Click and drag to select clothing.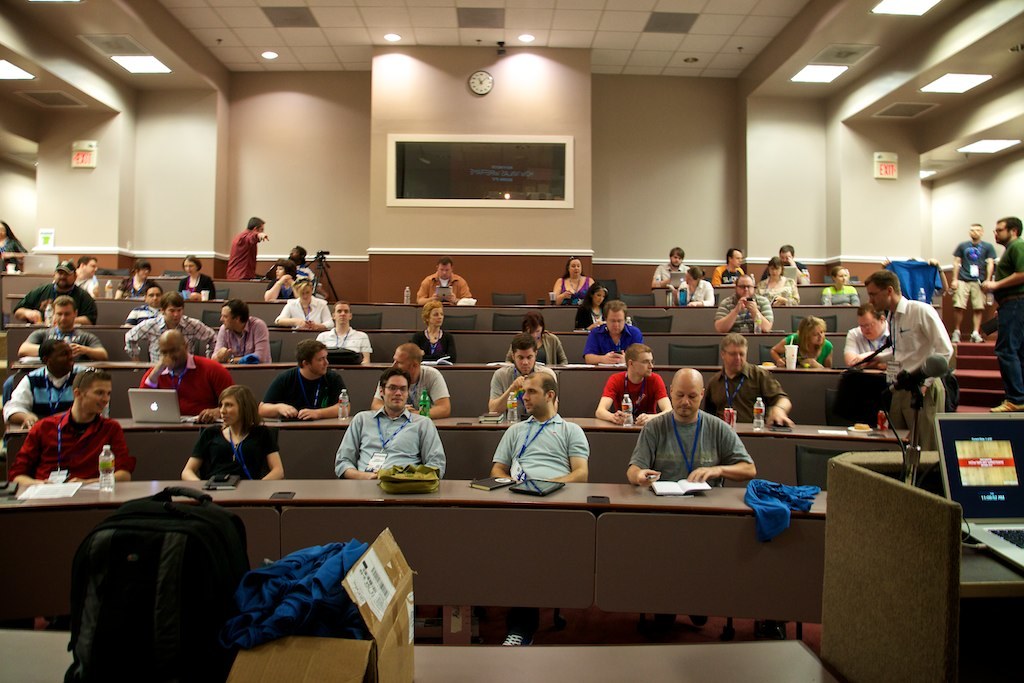
Selection: 369:365:437:420.
